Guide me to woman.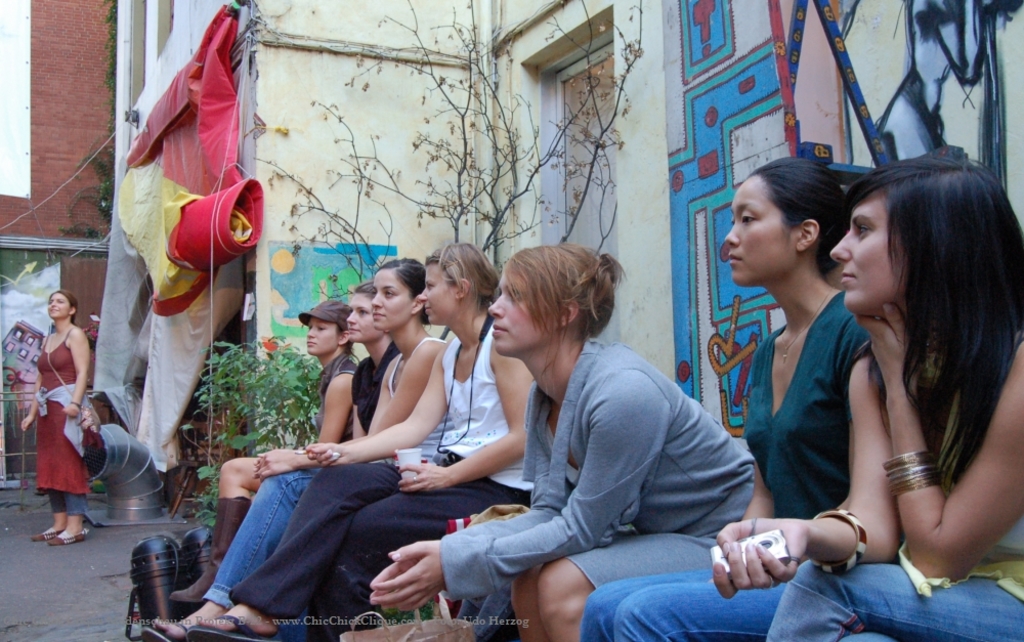
Guidance: [577,151,884,641].
